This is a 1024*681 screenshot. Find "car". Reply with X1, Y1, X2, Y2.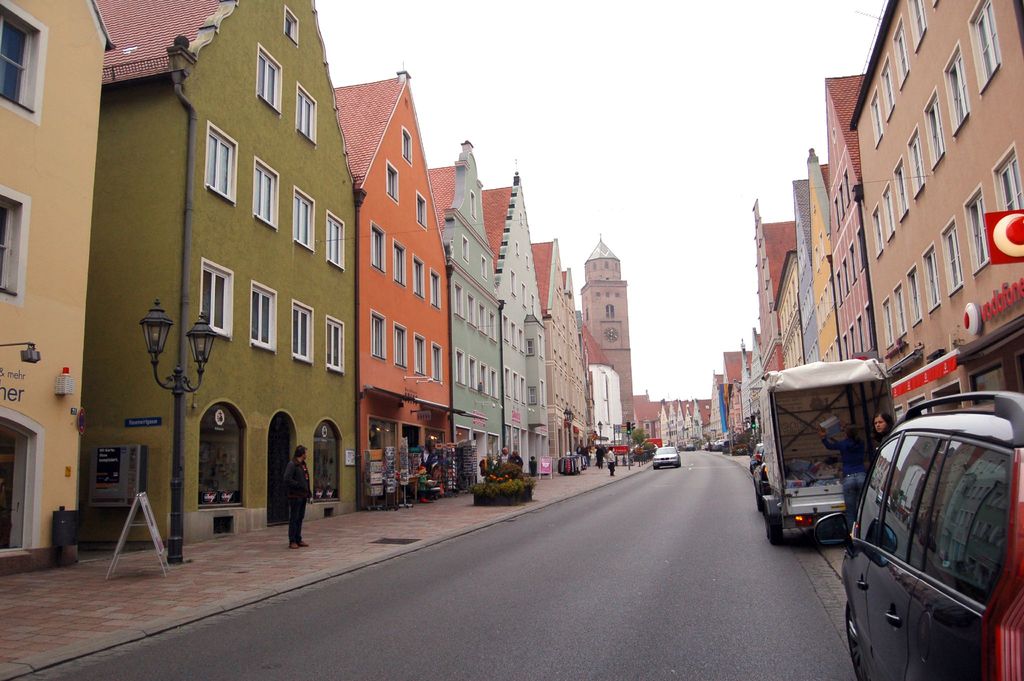
840, 391, 1023, 680.
